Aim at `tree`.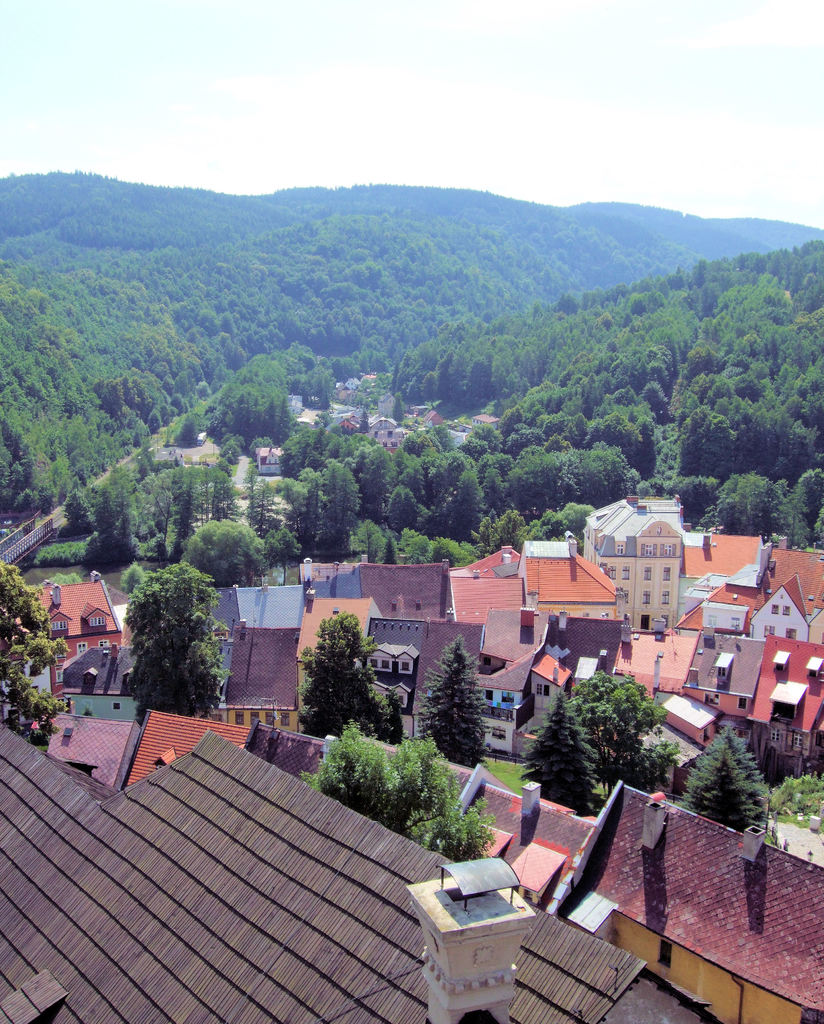
Aimed at 390,488,416,538.
